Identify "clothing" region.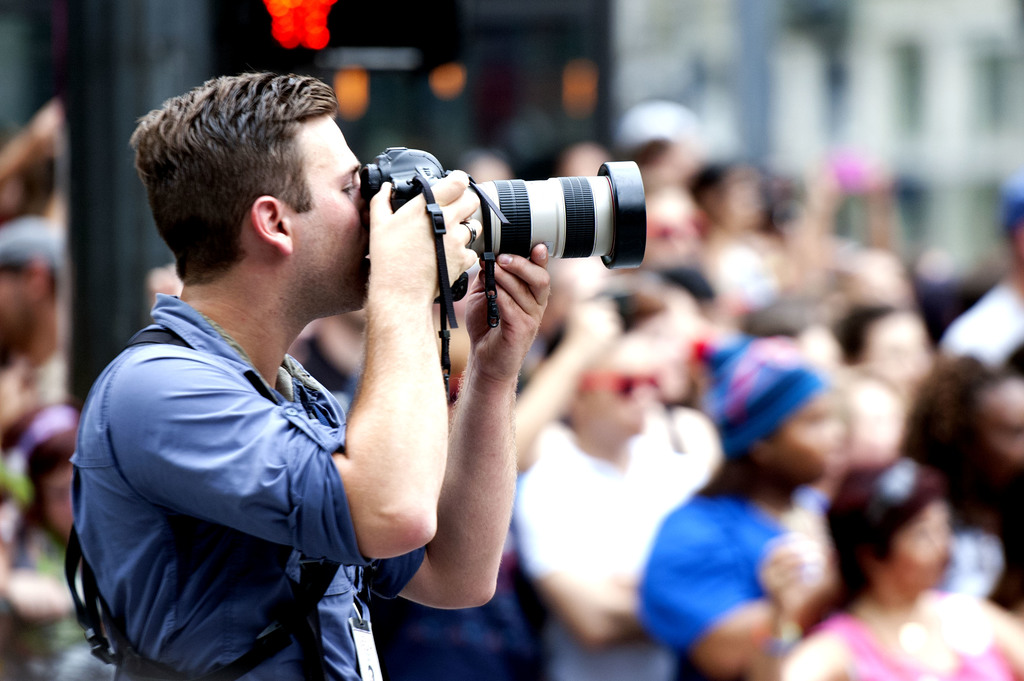
Region: crop(639, 477, 845, 680).
